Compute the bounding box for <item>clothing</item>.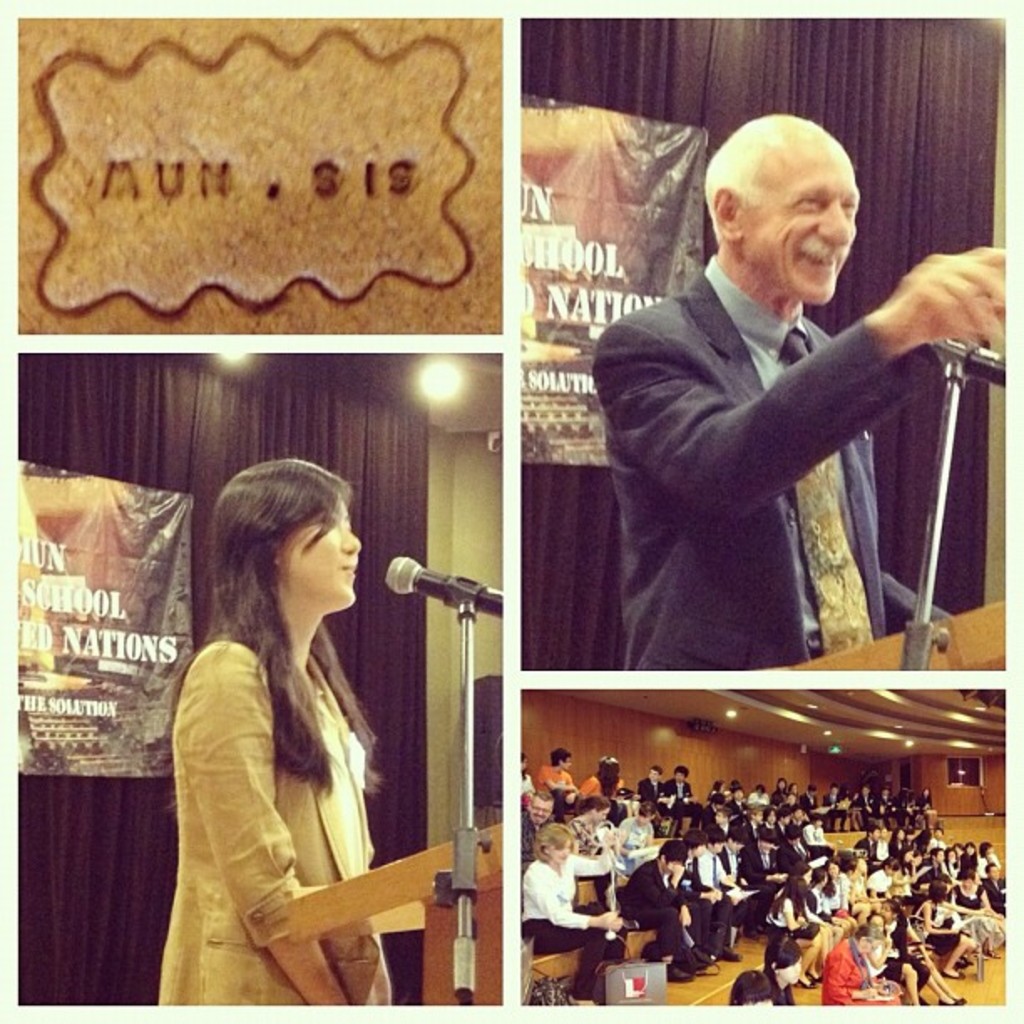
569 817 594 853.
